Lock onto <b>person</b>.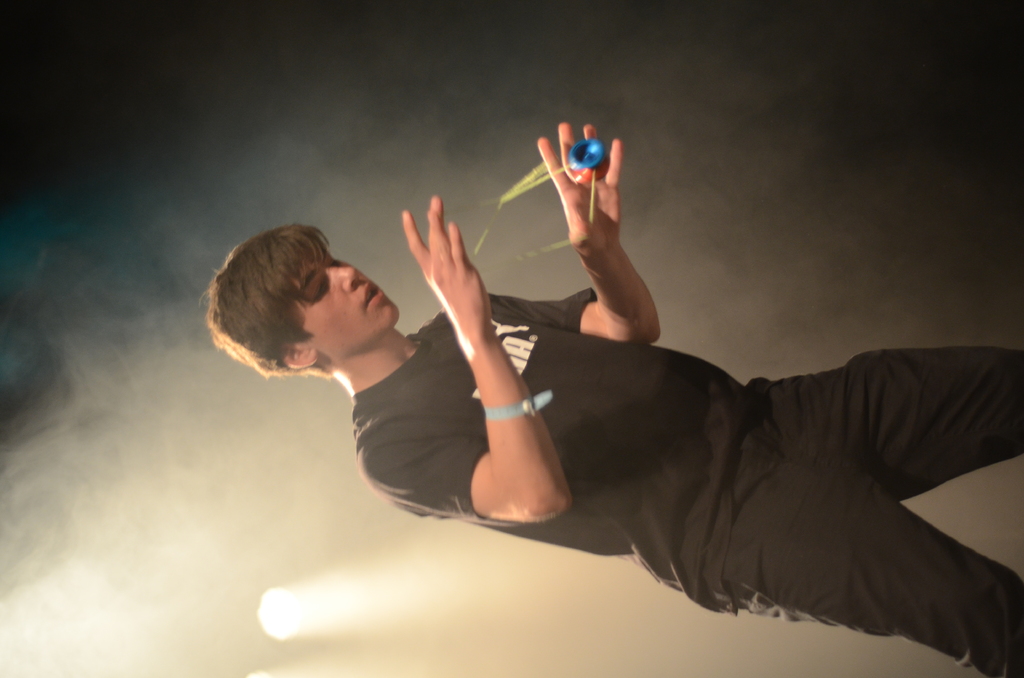
Locked: <bbox>238, 147, 953, 644</bbox>.
